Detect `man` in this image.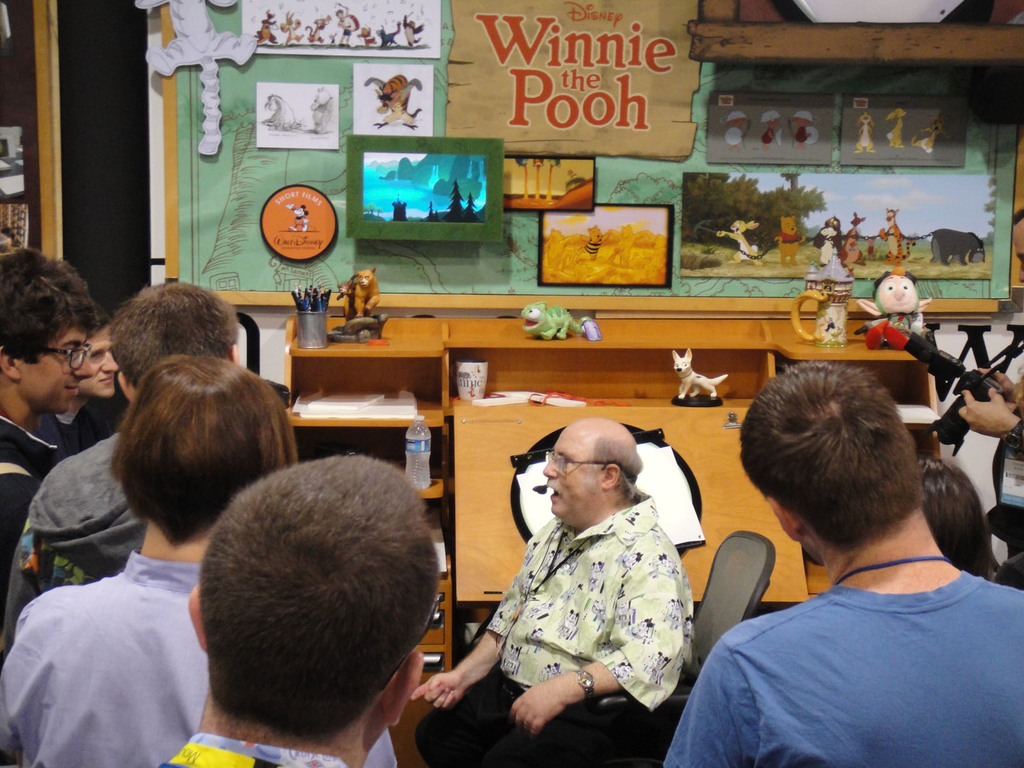
Detection: [left=29, top=305, right=131, bottom=470].
